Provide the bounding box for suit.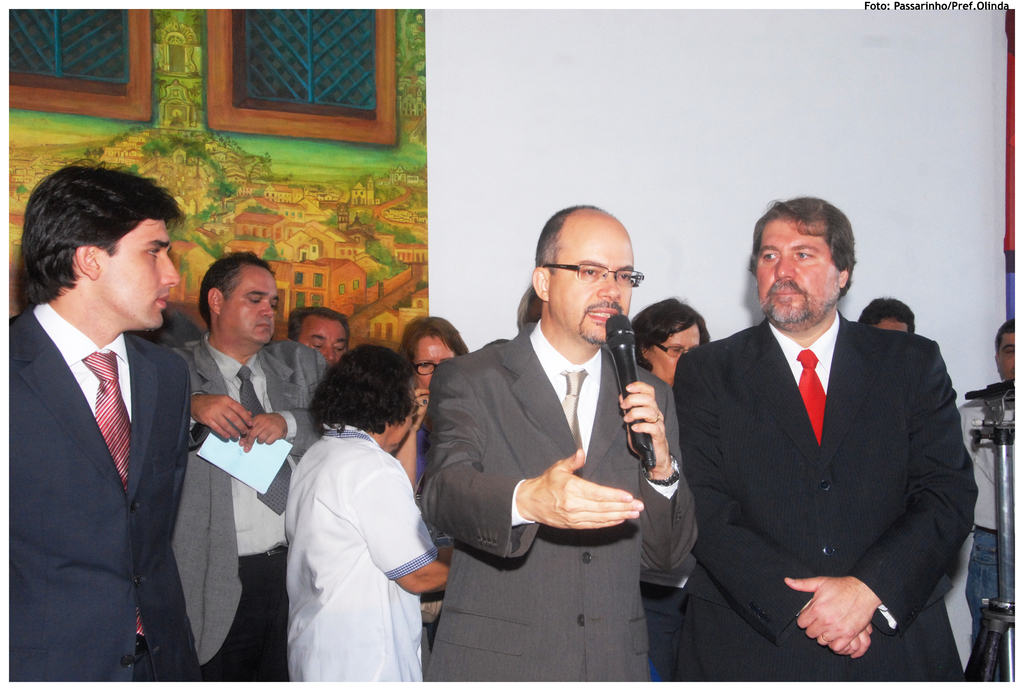
{"left": 169, "top": 340, "right": 326, "bottom": 681}.
